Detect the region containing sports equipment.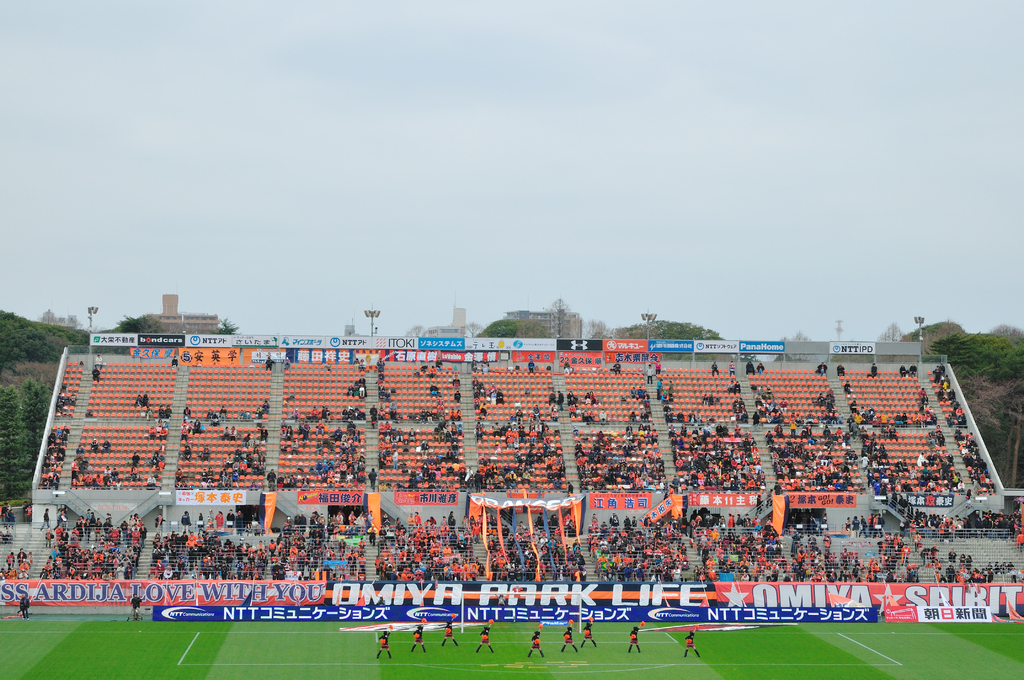
rect(531, 636, 540, 649).
